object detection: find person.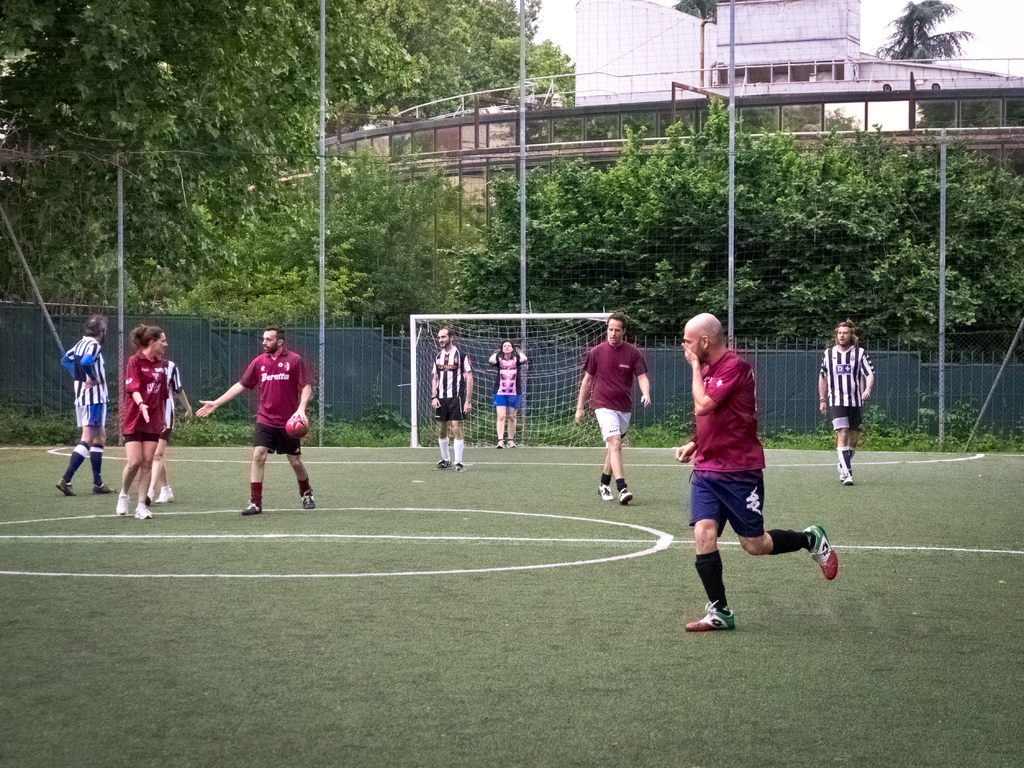
[672,311,842,638].
